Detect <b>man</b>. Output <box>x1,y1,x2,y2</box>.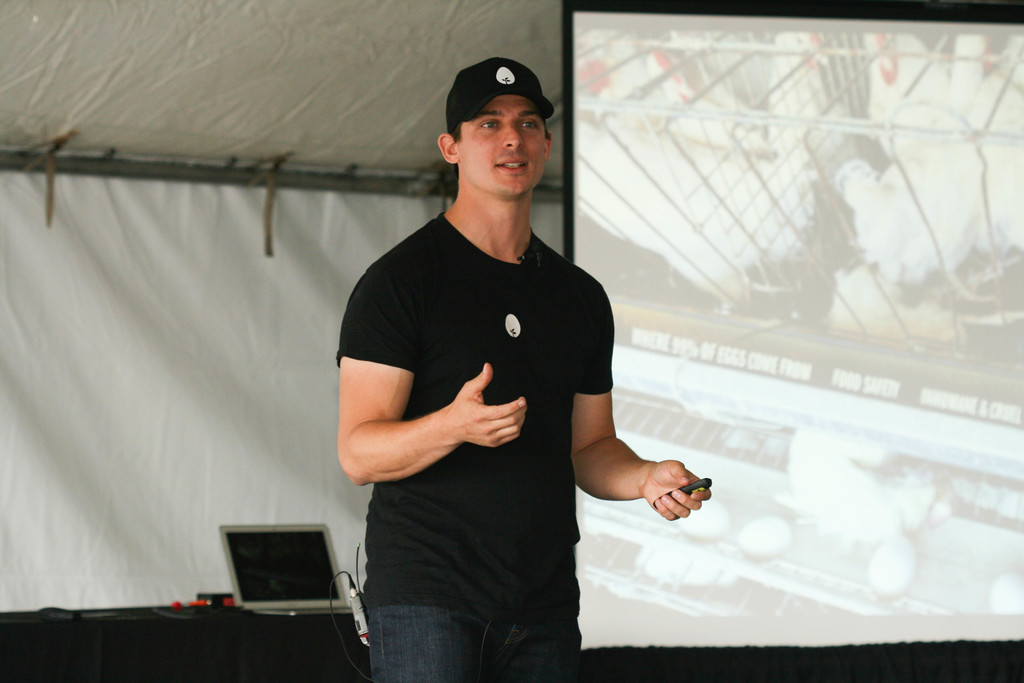
<box>339,76,687,661</box>.
